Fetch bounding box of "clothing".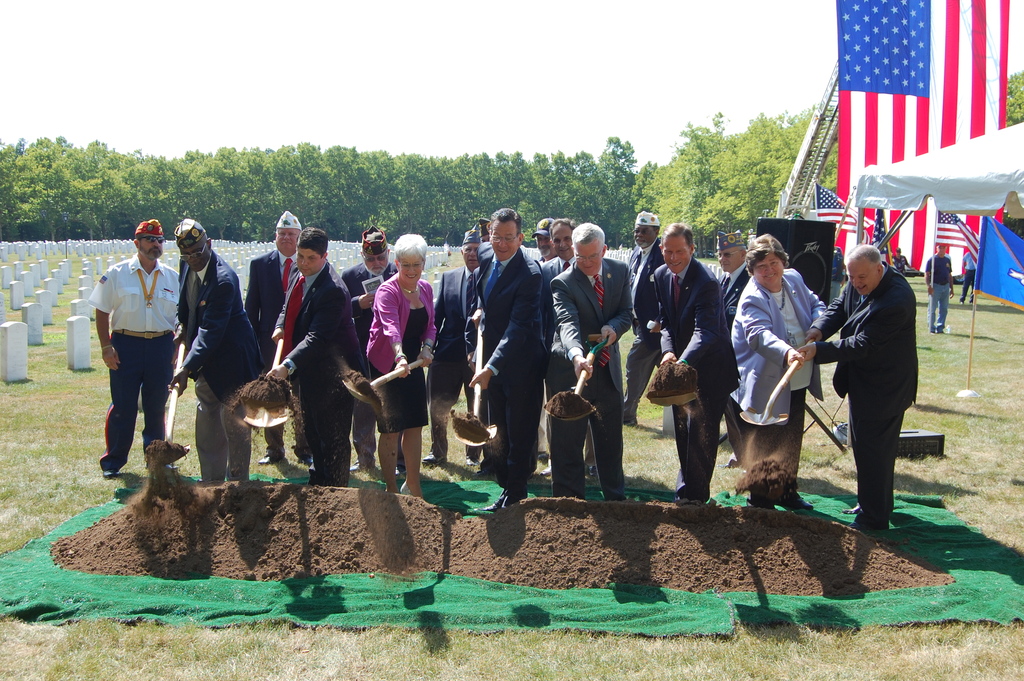
Bbox: bbox=[959, 252, 982, 300].
